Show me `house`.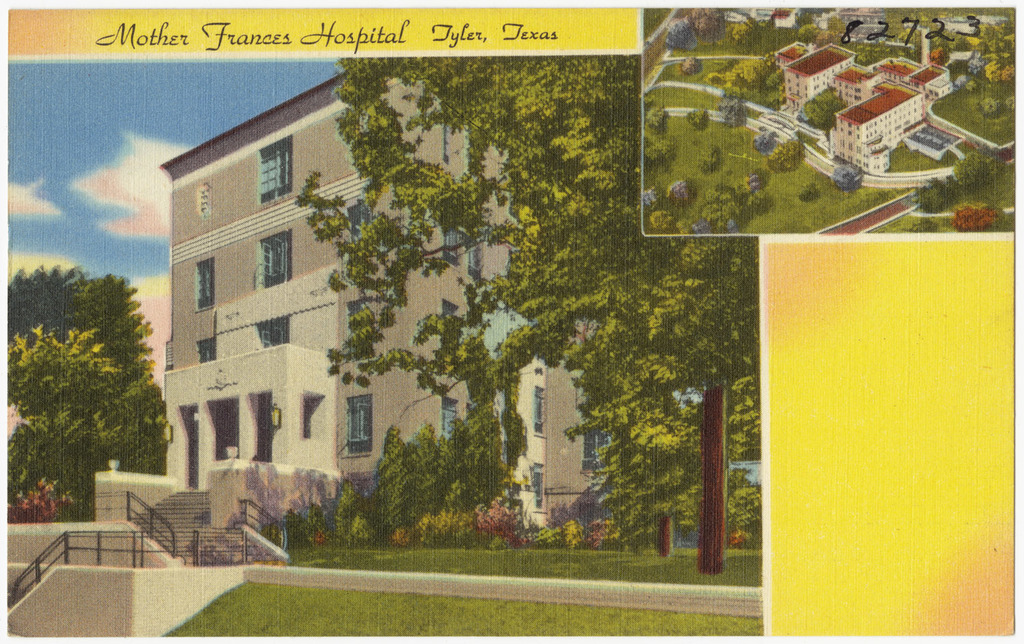
`house` is here: bbox=[94, 64, 606, 563].
